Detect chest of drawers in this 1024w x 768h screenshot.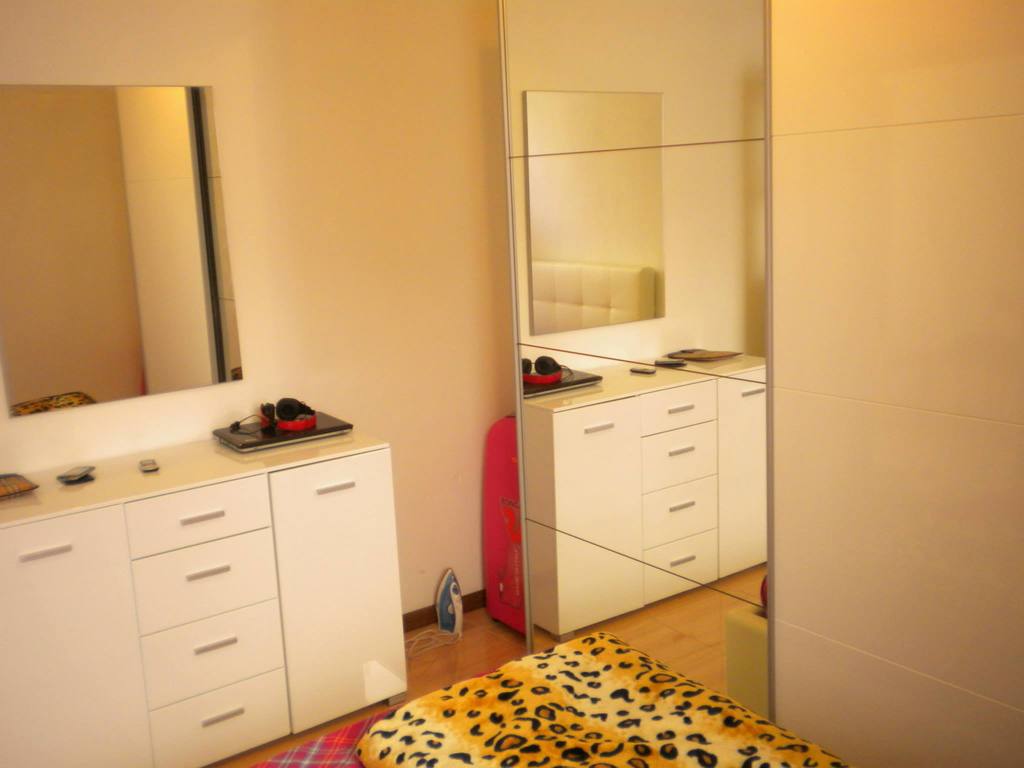
Detection: 0,421,410,767.
